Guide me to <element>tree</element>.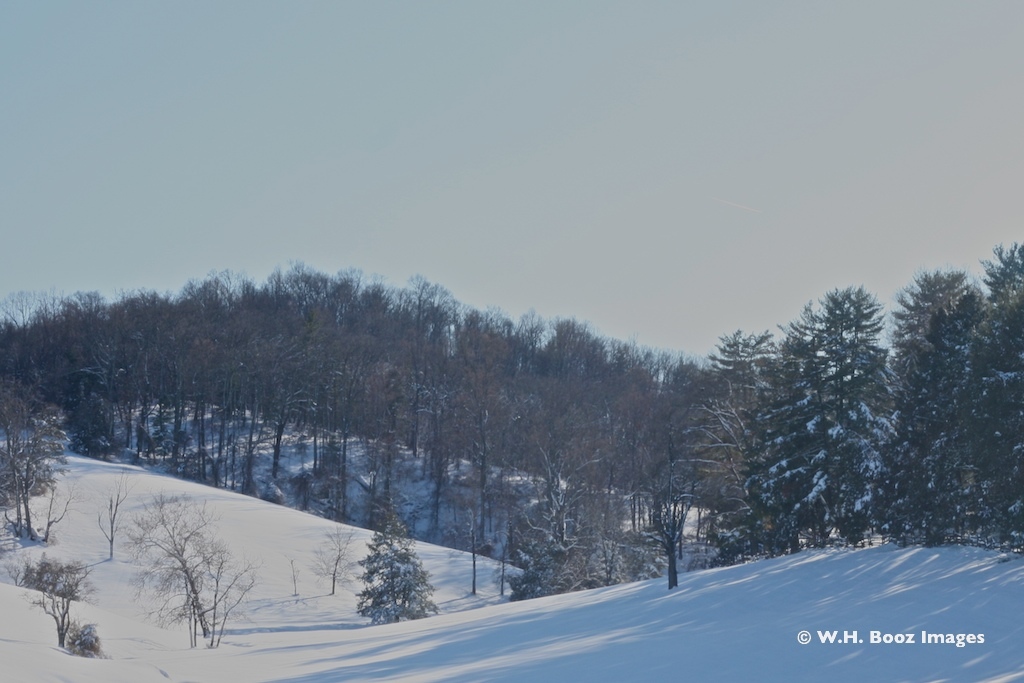
Guidance: Rect(20, 558, 78, 646).
